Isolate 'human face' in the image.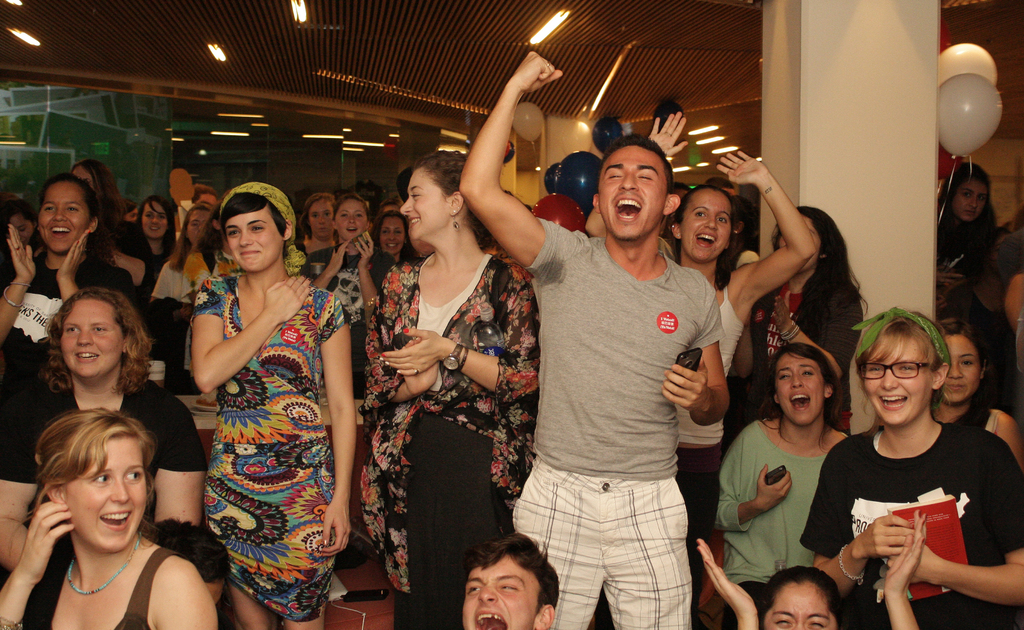
Isolated region: 13:214:35:239.
